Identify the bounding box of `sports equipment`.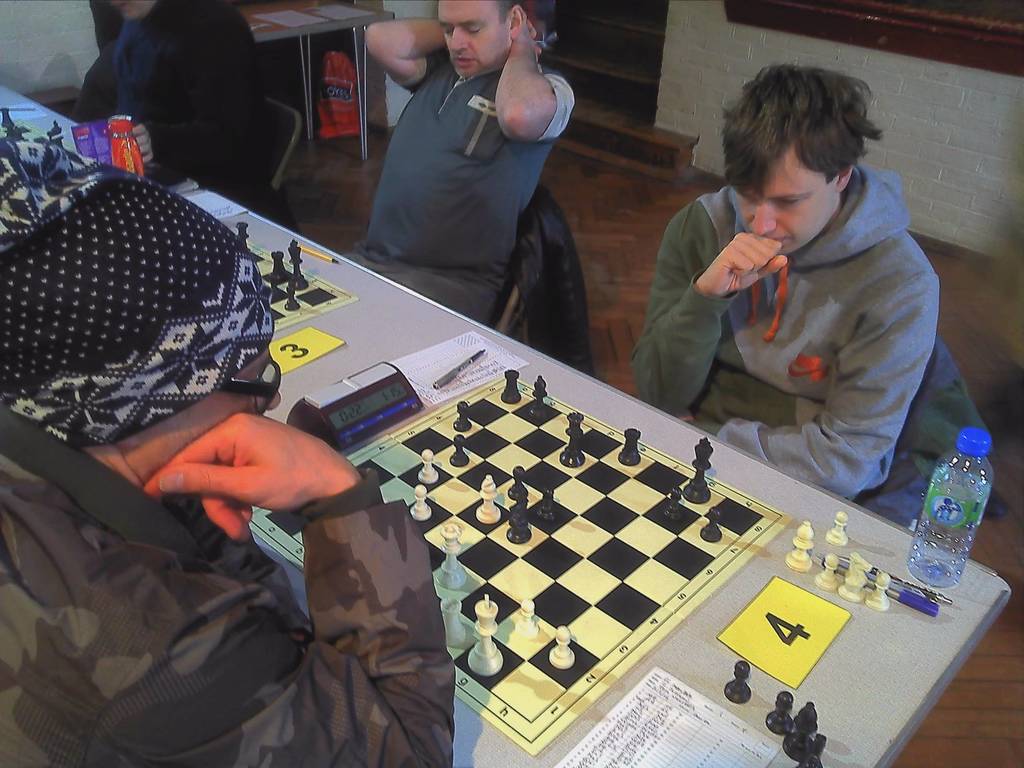
766, 694, 795, 728.
